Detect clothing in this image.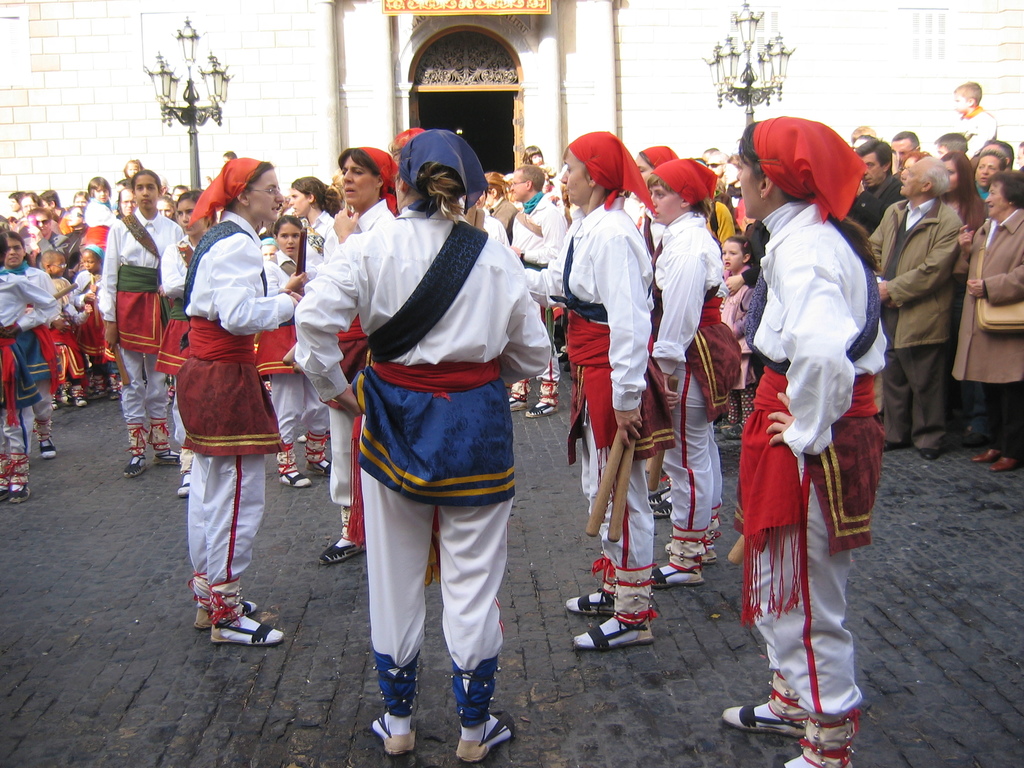
Detection: [840,180,899,227].
